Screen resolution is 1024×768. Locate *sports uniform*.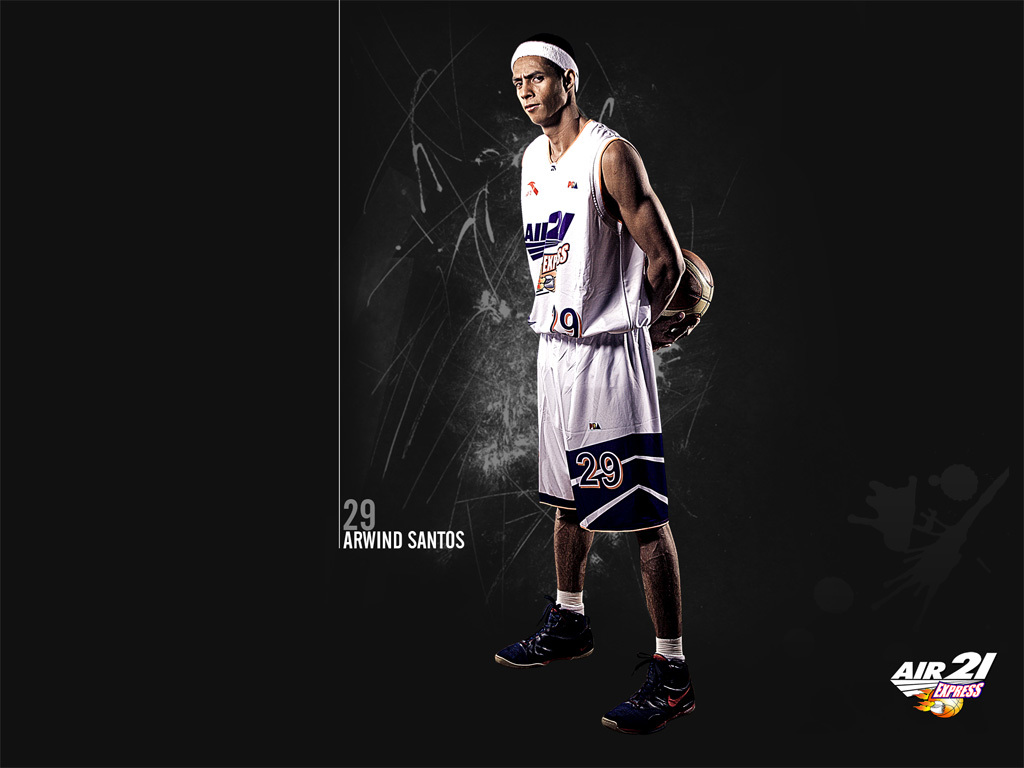
l=499, t=32, r=713, b=721.
